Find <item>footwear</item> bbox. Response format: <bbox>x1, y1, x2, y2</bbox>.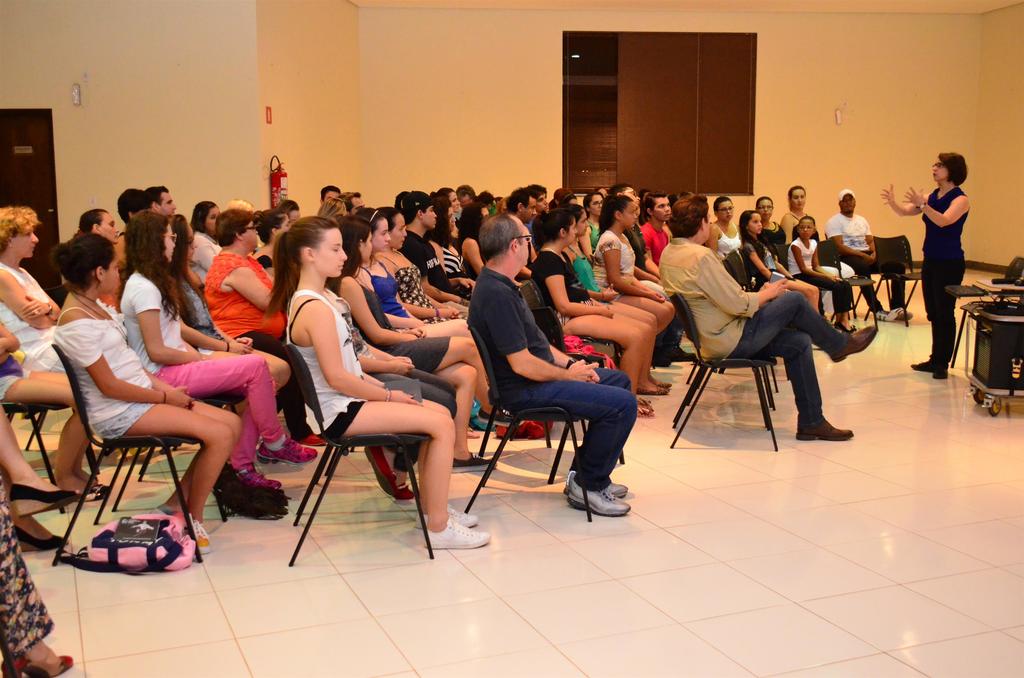
<bbox>934, 365, 950, 380</bbox>.
